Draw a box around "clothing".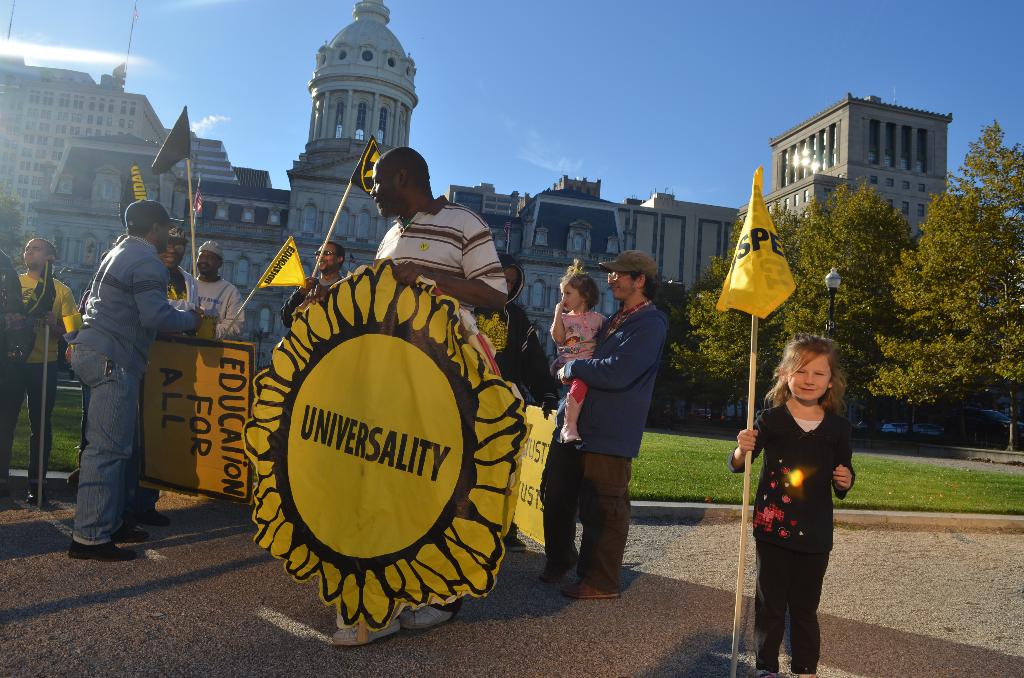
region(737, 391, 843, 630).
